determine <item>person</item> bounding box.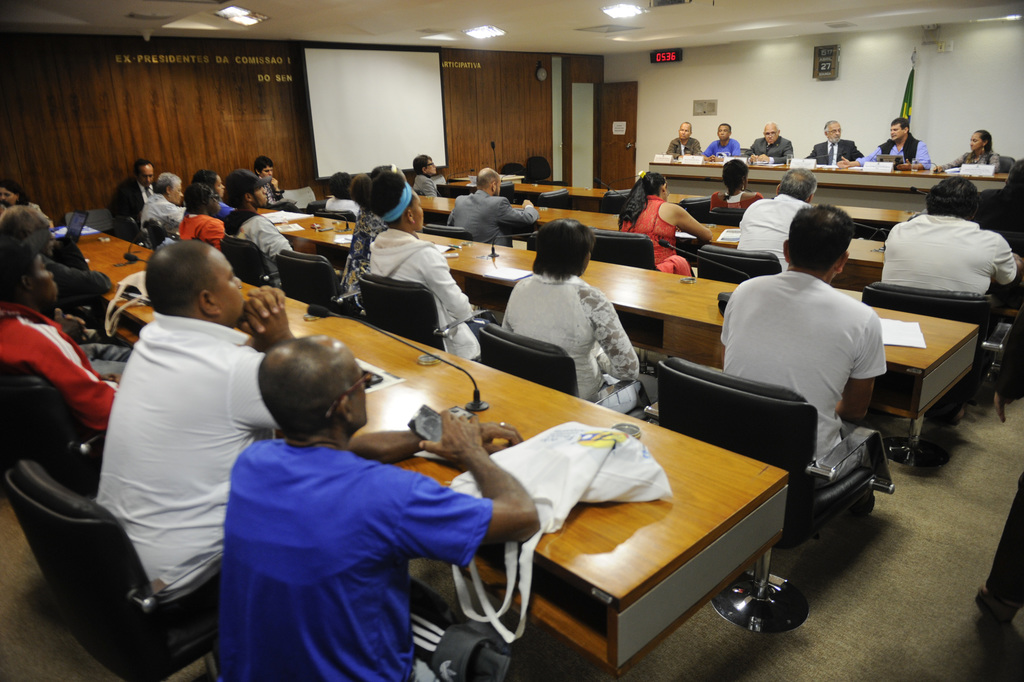
Determined: detection(806, 122, 859, 168).
